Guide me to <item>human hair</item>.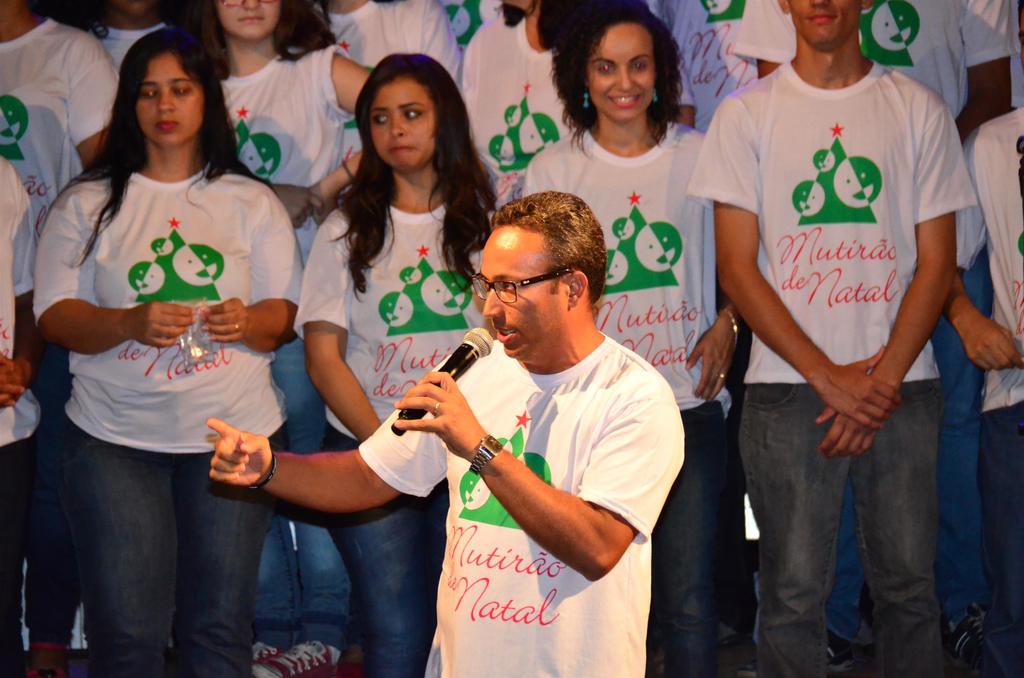
Guidance: <box>549,10,694,145</box>.
